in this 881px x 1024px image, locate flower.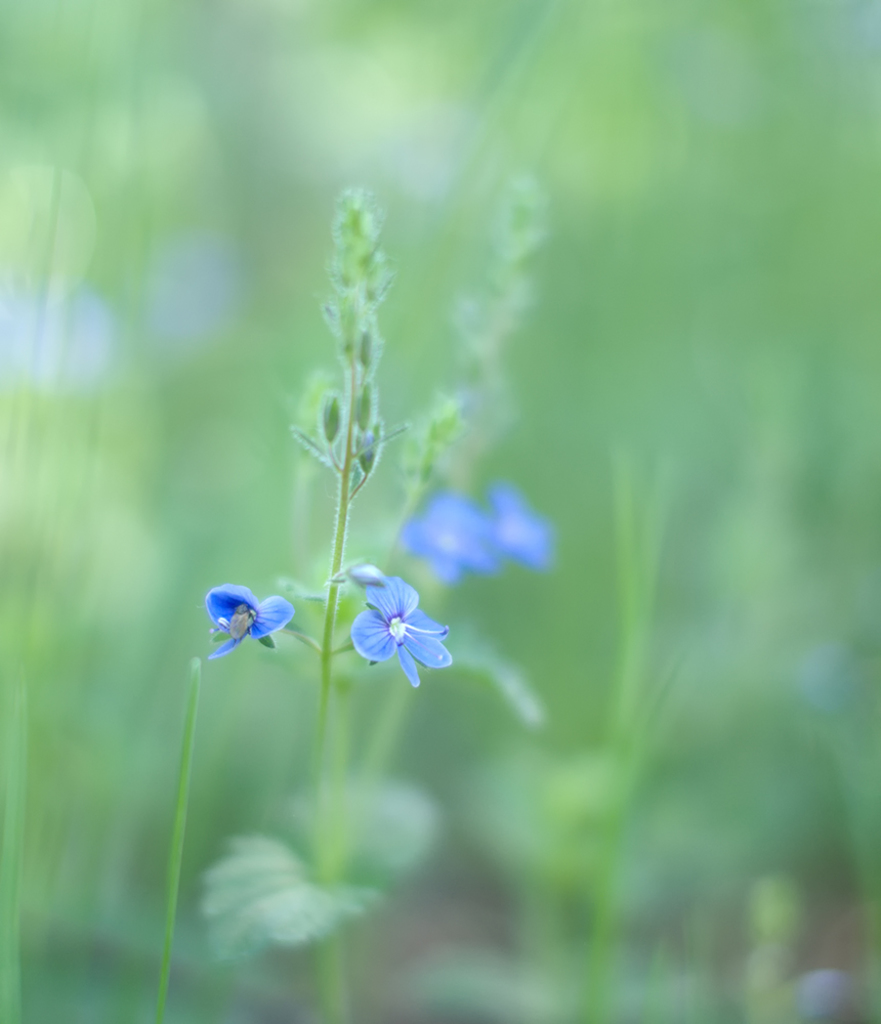
Bounding box: [x1=492, y1=490, x2=558, y2=570].
